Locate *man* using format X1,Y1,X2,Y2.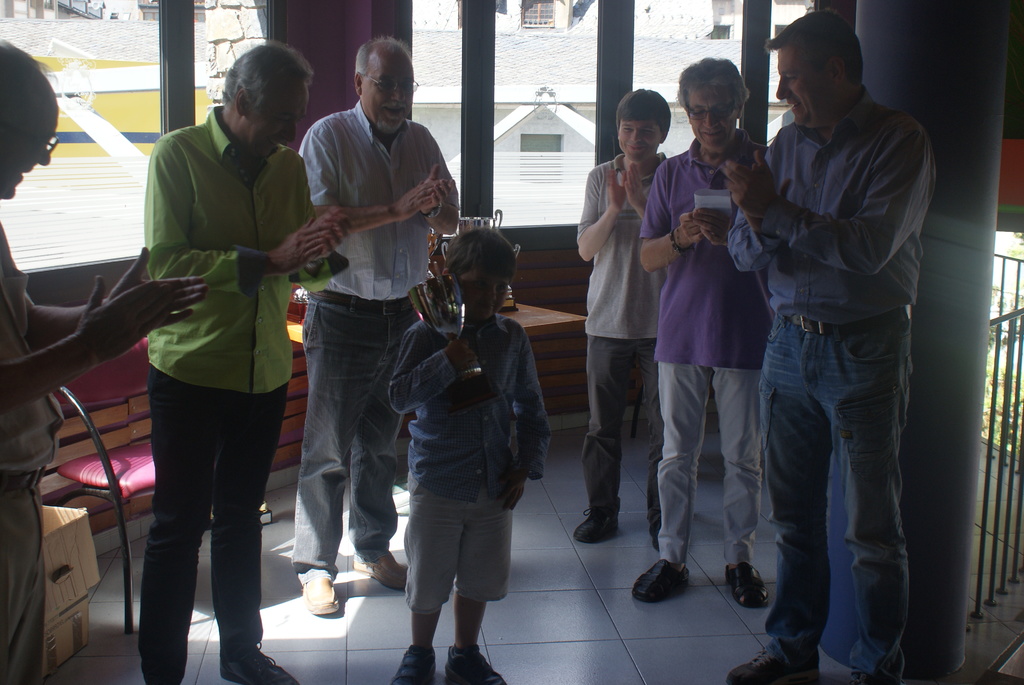
629,57,771,607.
